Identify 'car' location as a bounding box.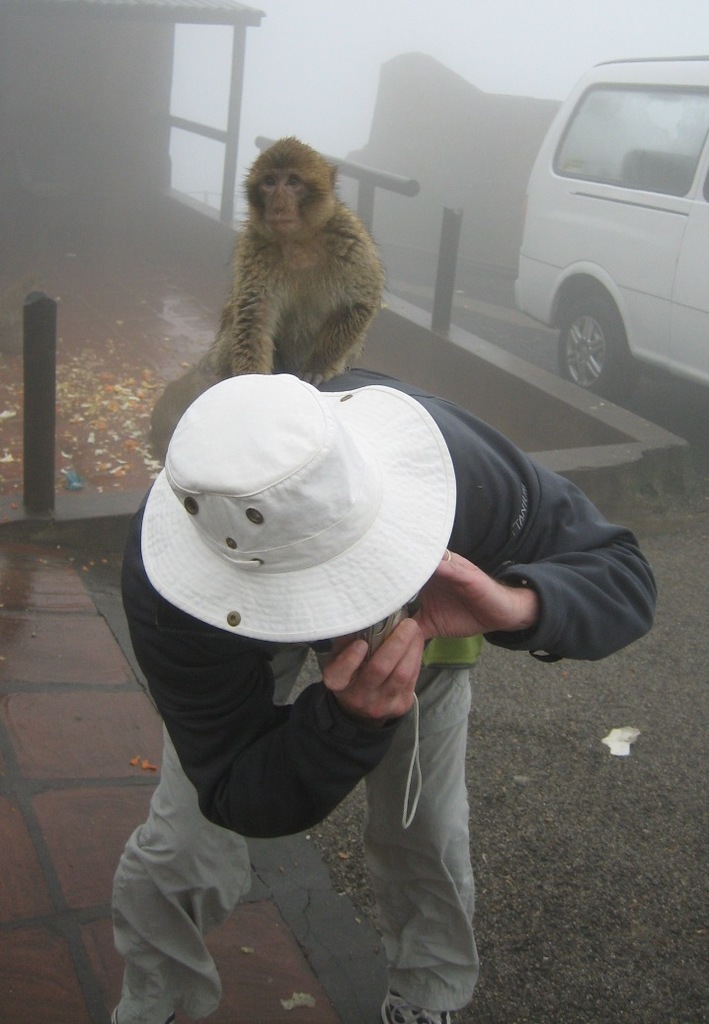
510,46,708,400.
